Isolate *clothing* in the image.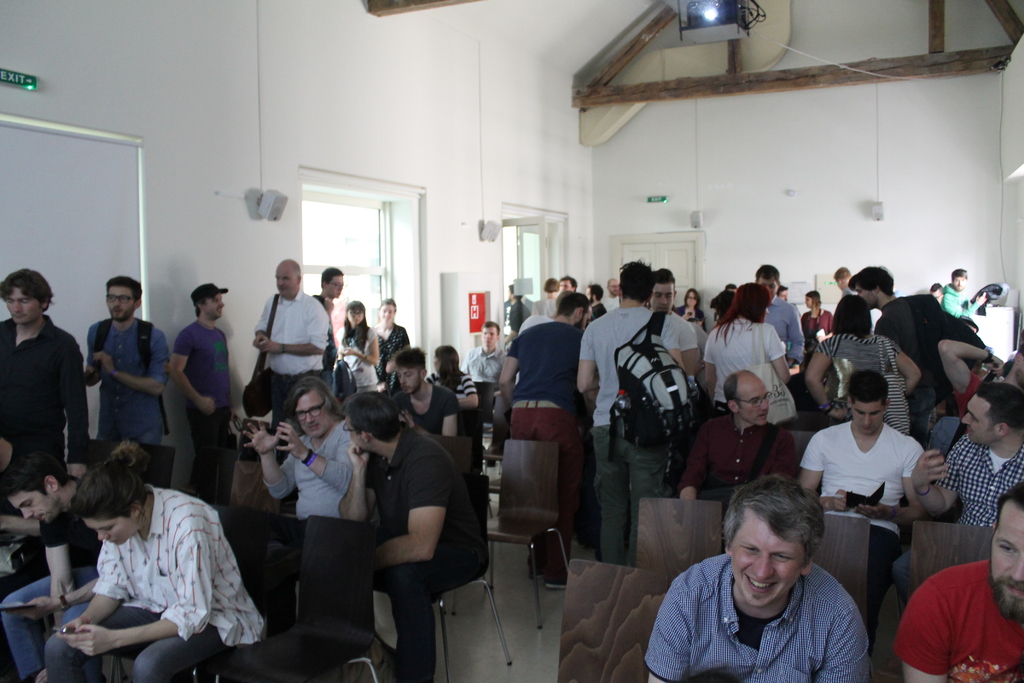
Isolated region: x1=345, y1=329, x2=375, y2=391.
